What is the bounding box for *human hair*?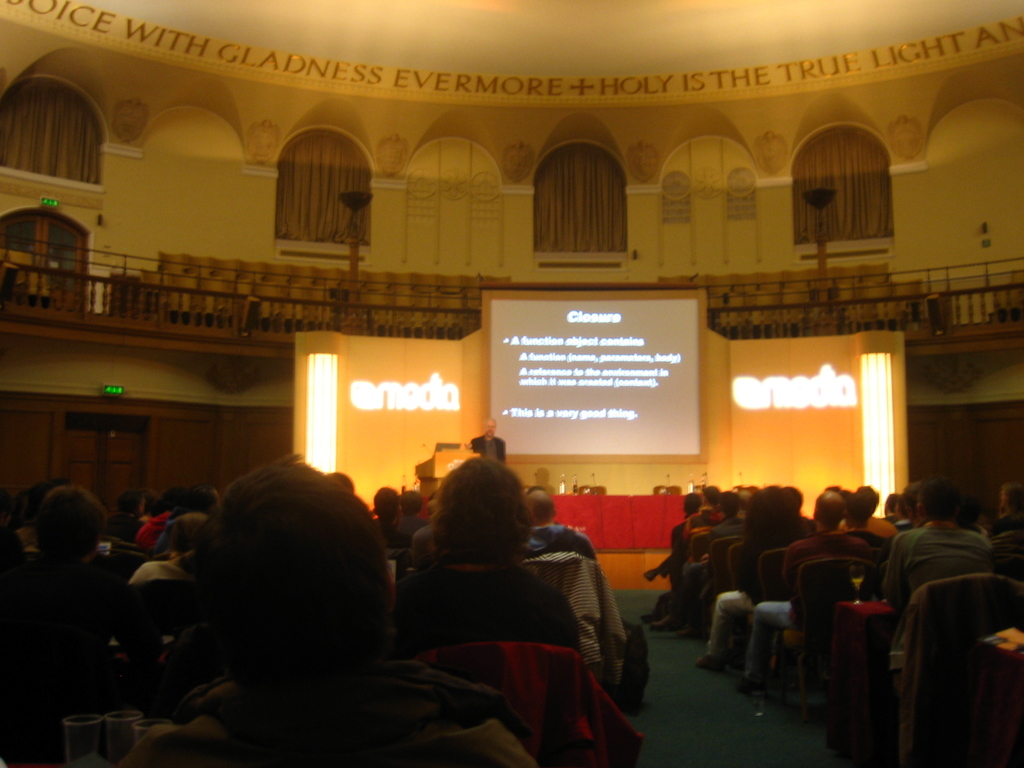
170, 511, 207, 554.
